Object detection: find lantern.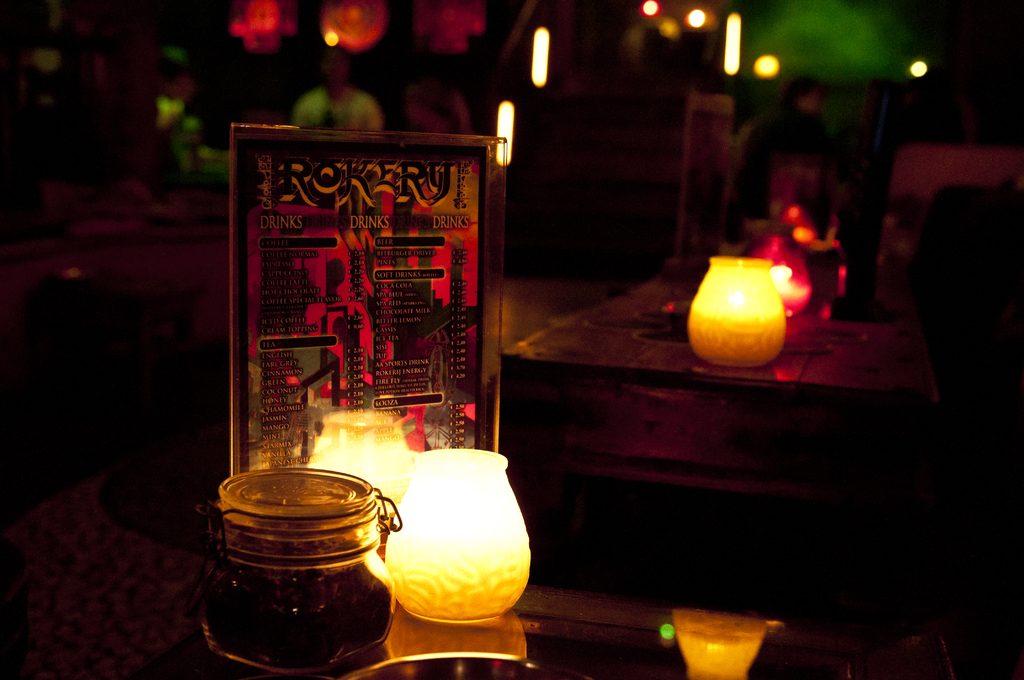
(x1=385, y1=446, x2=532, y2=626).
